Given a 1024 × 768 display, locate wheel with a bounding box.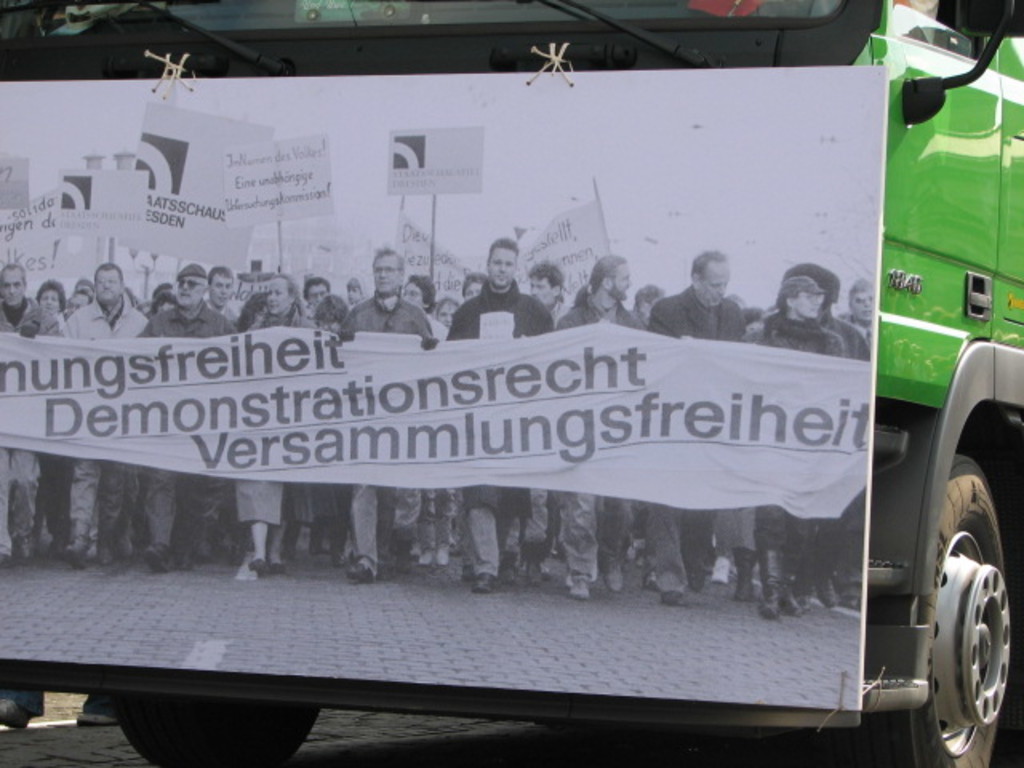
Located: rect(114, 686, 322, 766).
